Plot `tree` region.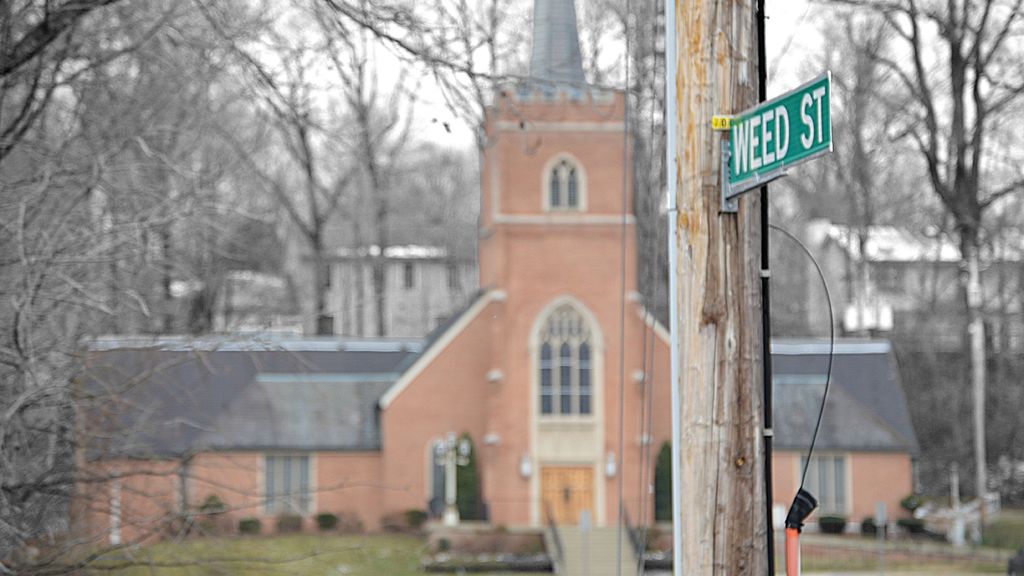
Plotted at crop(420, 0, 561, 148).
